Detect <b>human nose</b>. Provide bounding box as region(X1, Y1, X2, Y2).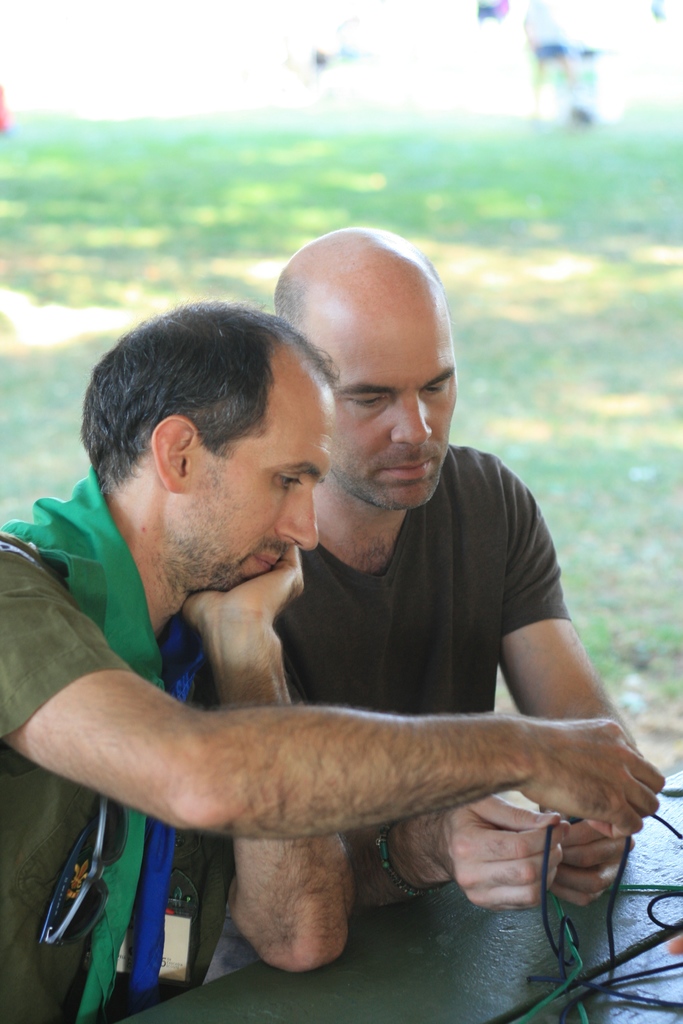
region(277, 479, 323, 557).
